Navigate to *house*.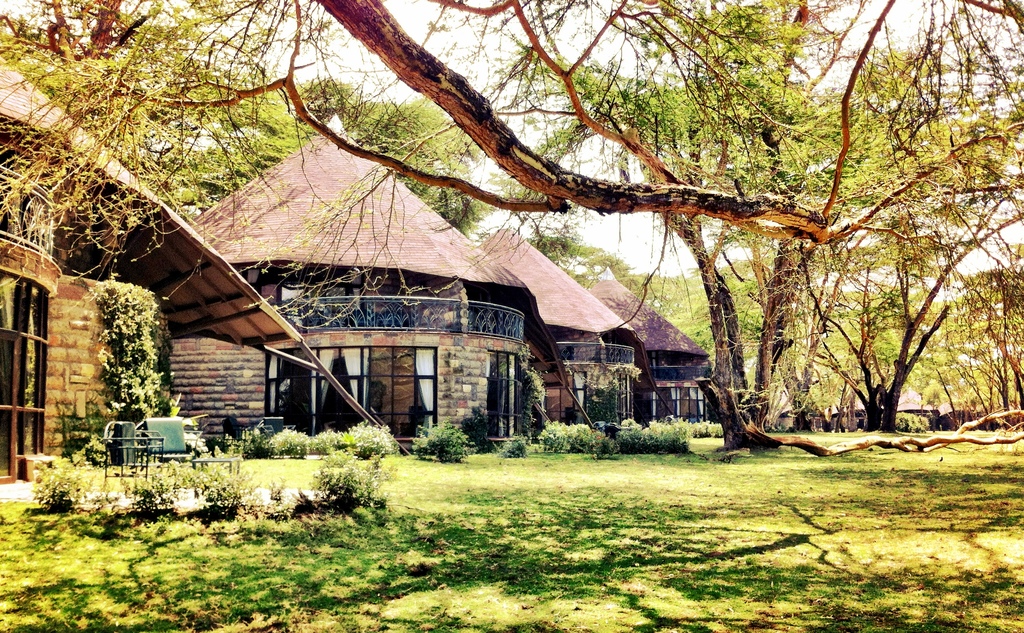
Navigation target: bbox(140, 122, 731, 438).
